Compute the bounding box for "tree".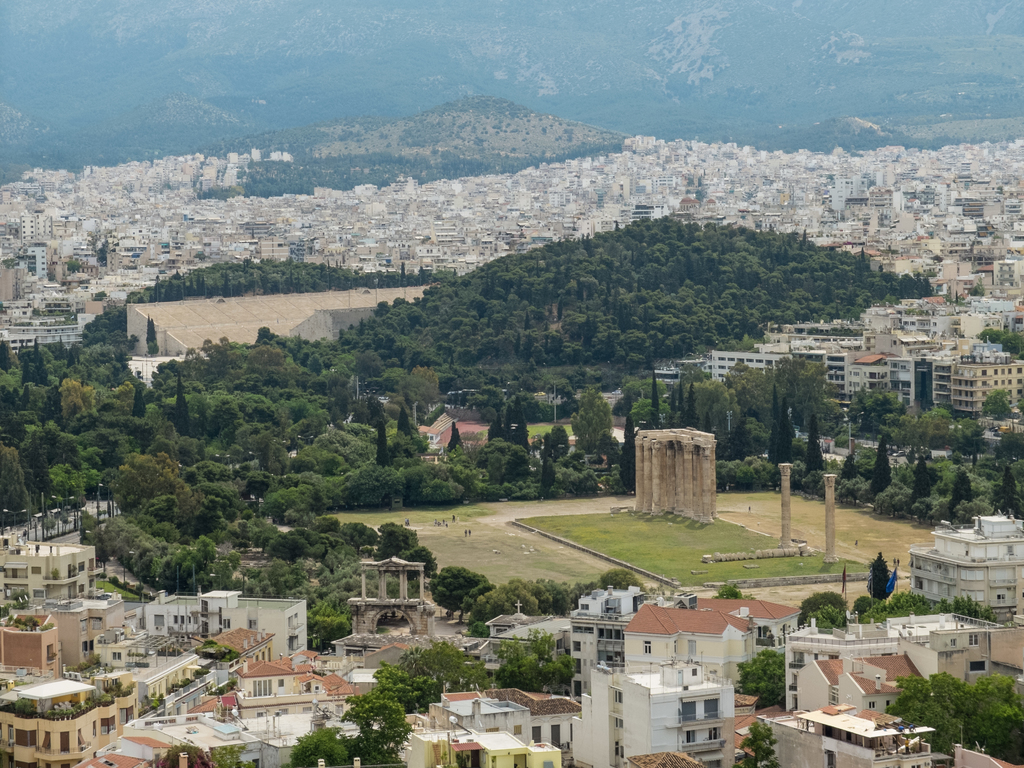
289 724 349 767.
